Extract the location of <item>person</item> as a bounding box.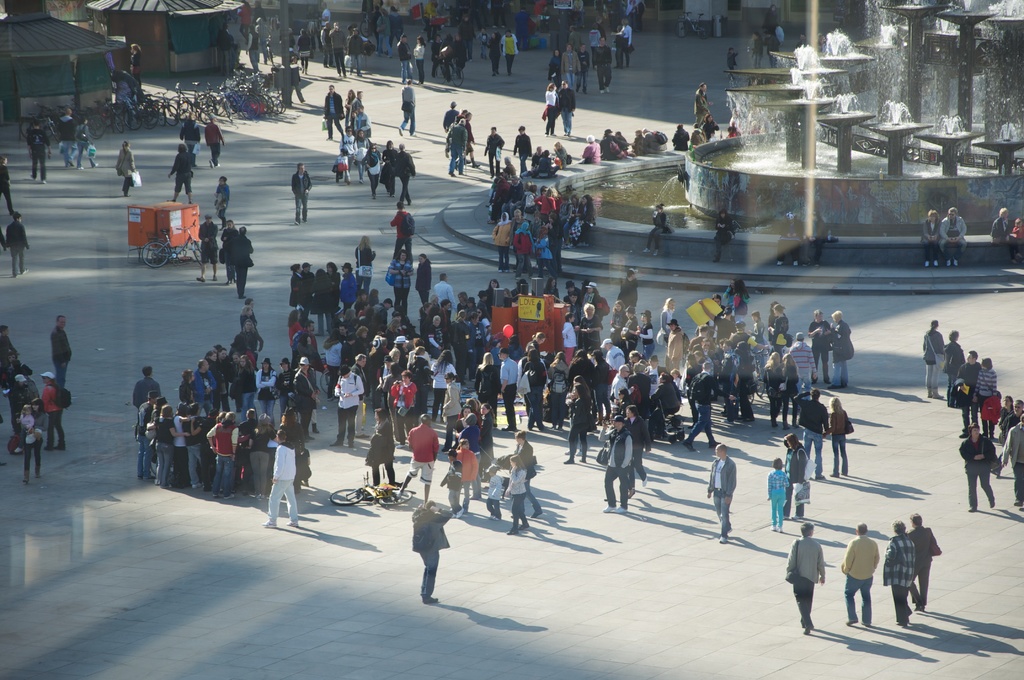
<region>681, 363, 721, 454</region>.
